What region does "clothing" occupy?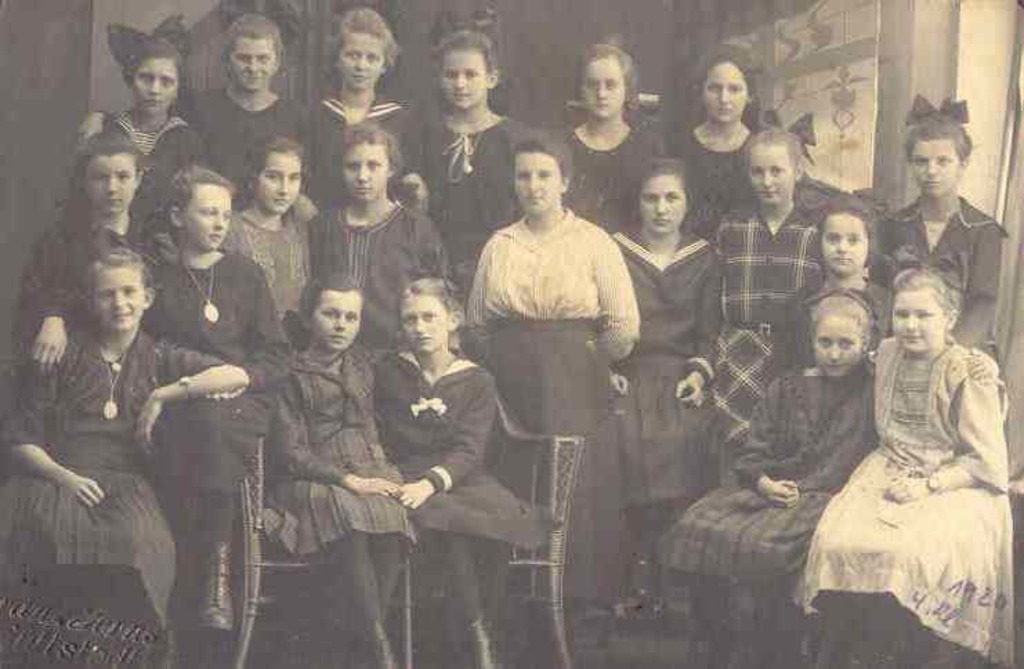
crop(590, 227, 737, 514).
